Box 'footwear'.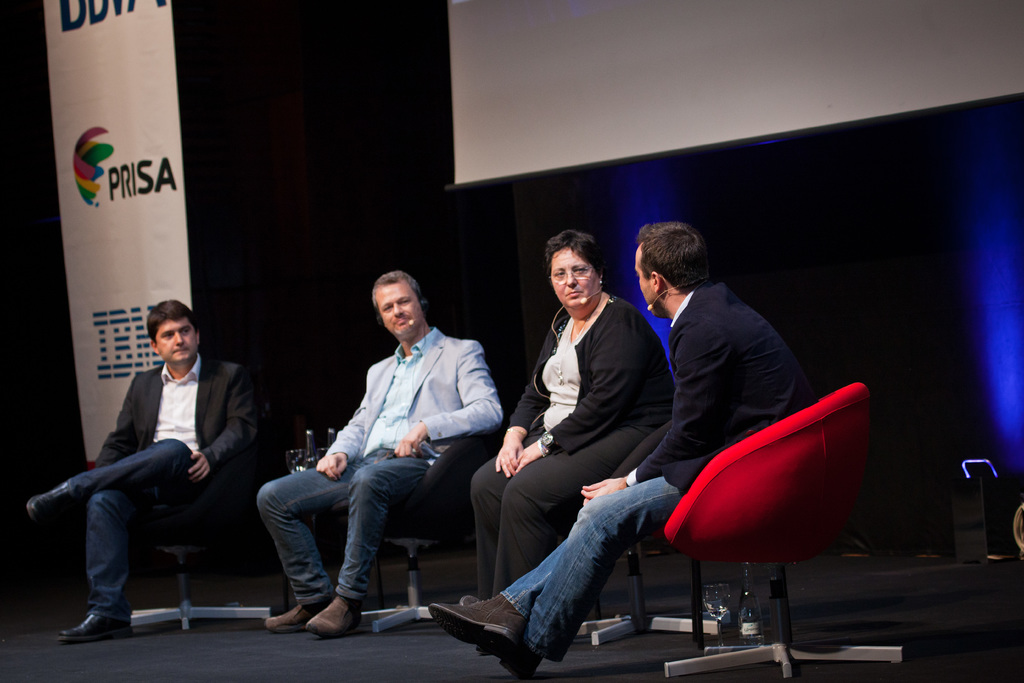
select_region(305, 598, 368, 633).
